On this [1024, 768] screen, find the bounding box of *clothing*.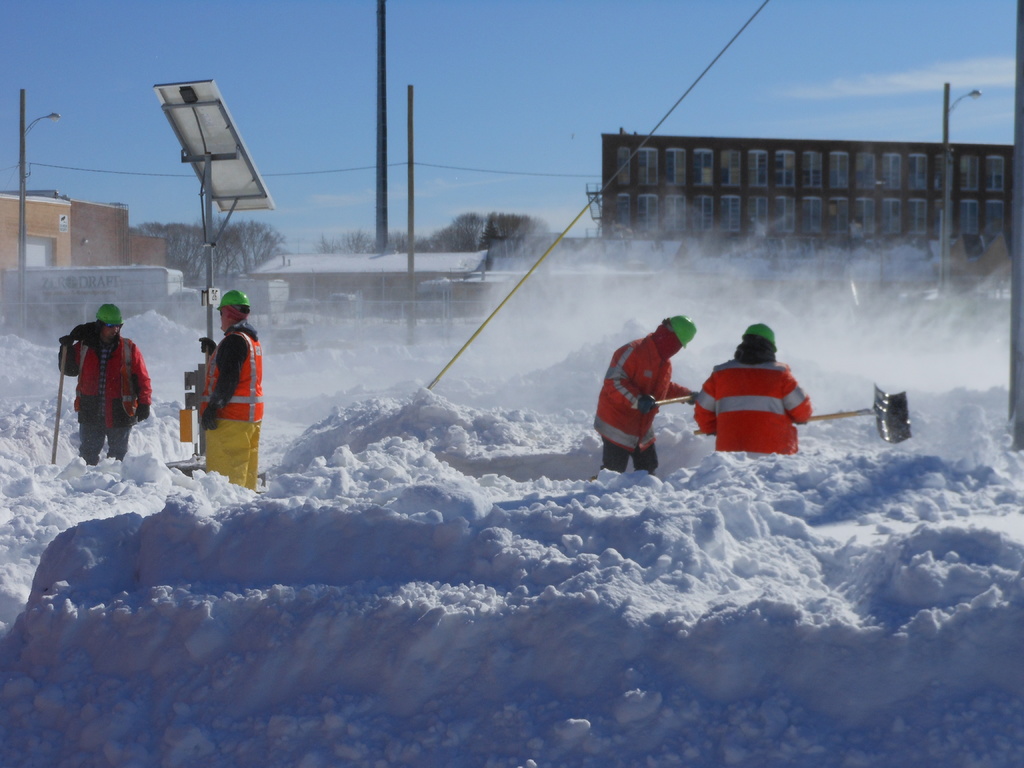
Bounding box: left=600, top=334, right=655, bottom=466.
